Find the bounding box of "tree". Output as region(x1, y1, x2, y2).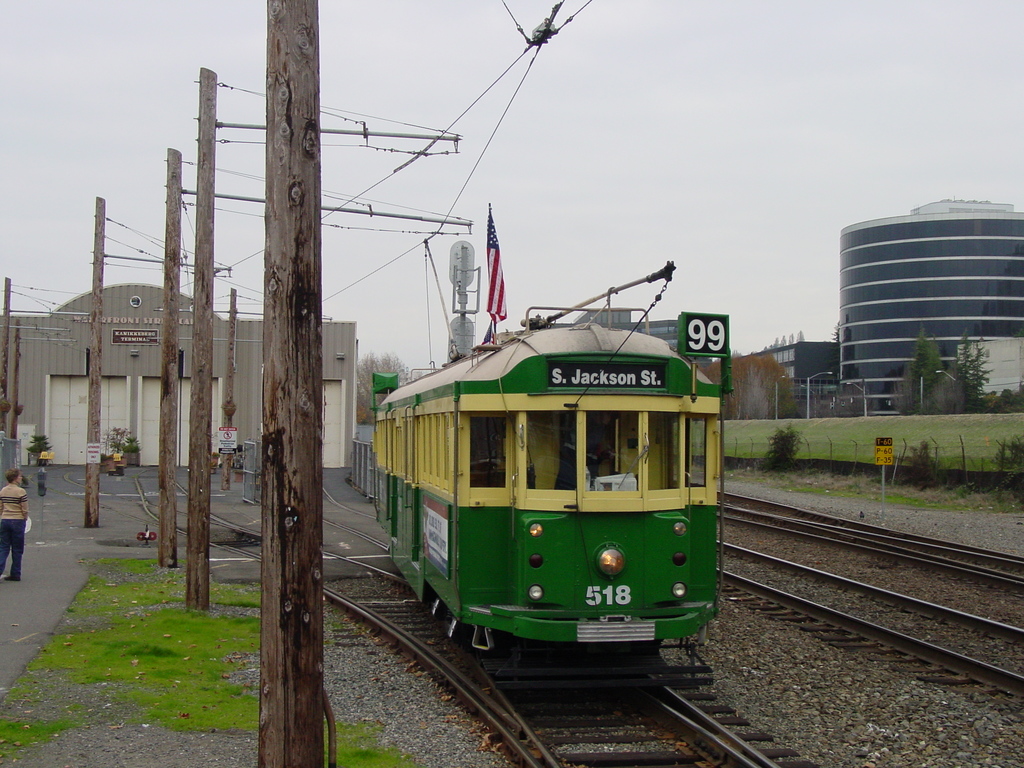
region(358, 352, 406, 422).
